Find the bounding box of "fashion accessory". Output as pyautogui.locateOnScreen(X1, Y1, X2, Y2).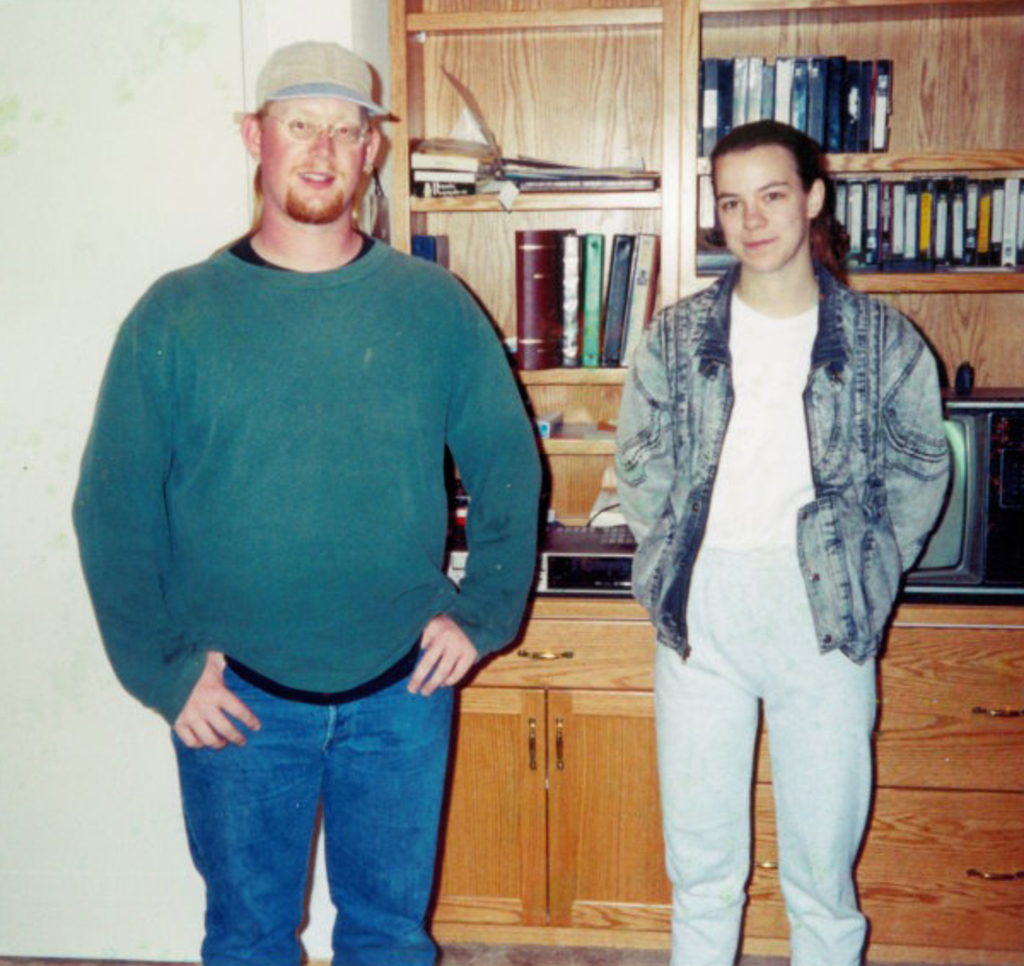
pyautogui.locateOnScreen(230, 39, 396, 118).
